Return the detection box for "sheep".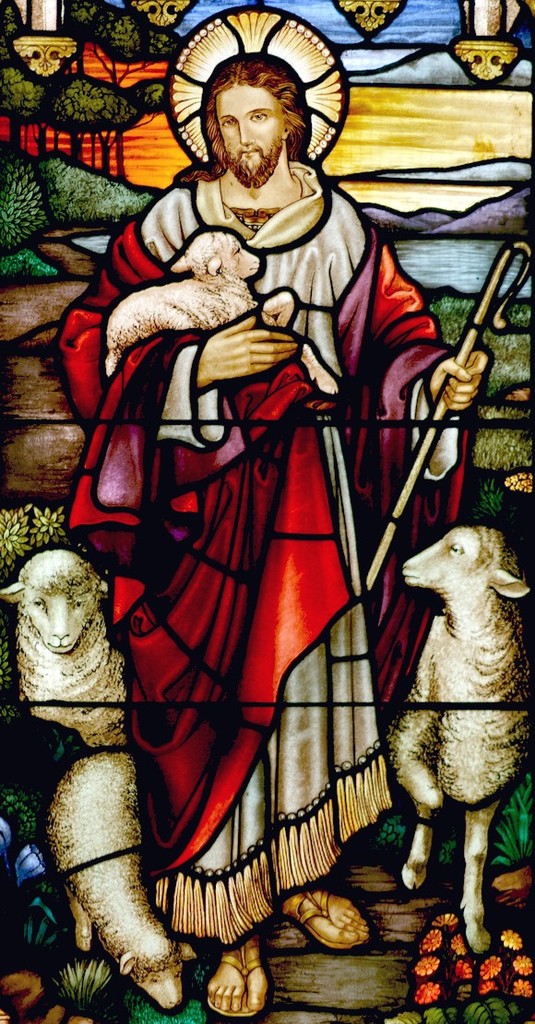
<bbox>394, 526, 523, 950</bbox>.
